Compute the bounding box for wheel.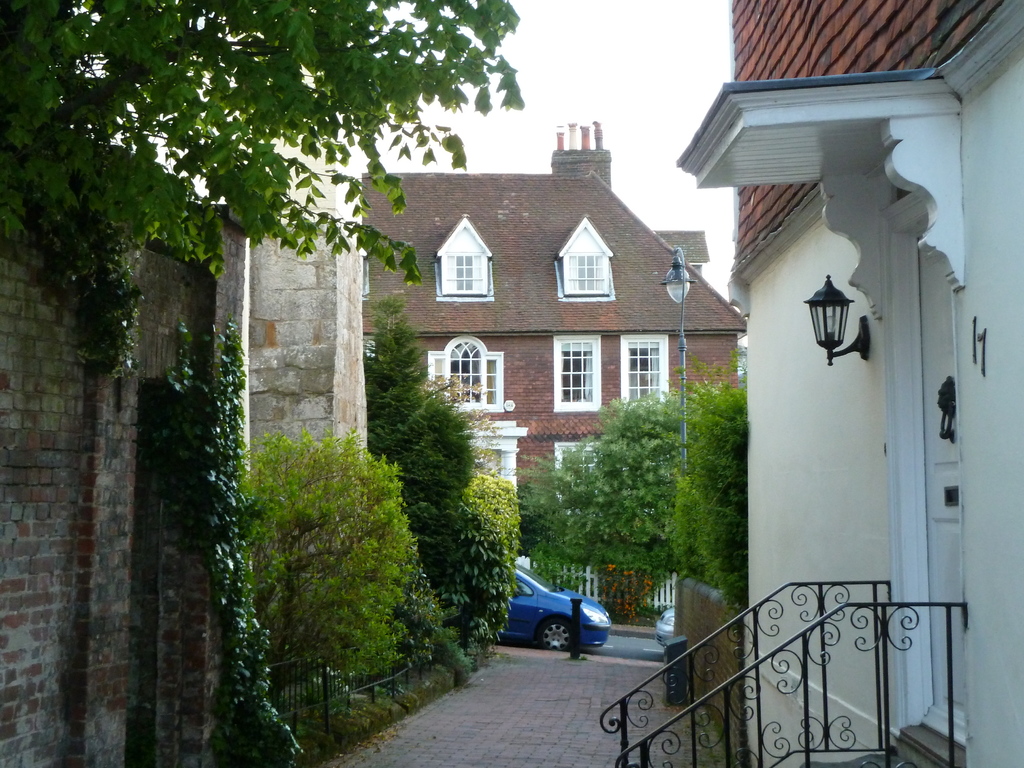
538 621 579 658.
